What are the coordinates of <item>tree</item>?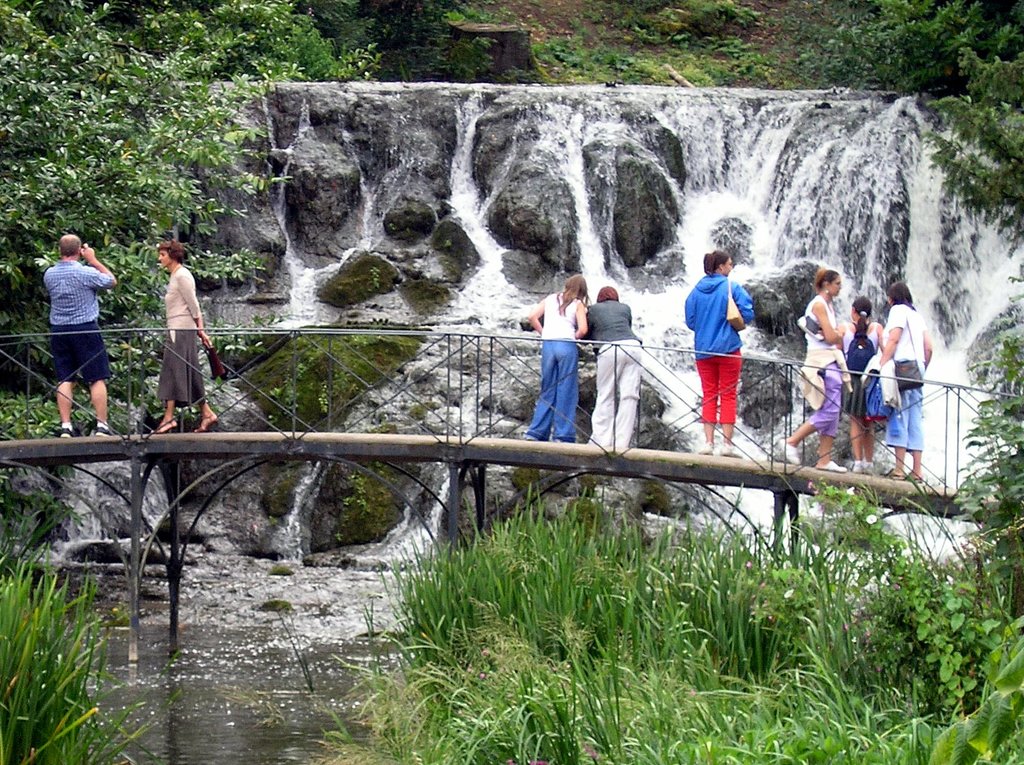
[x1=0, y1=0, x2=296, y2=397].
